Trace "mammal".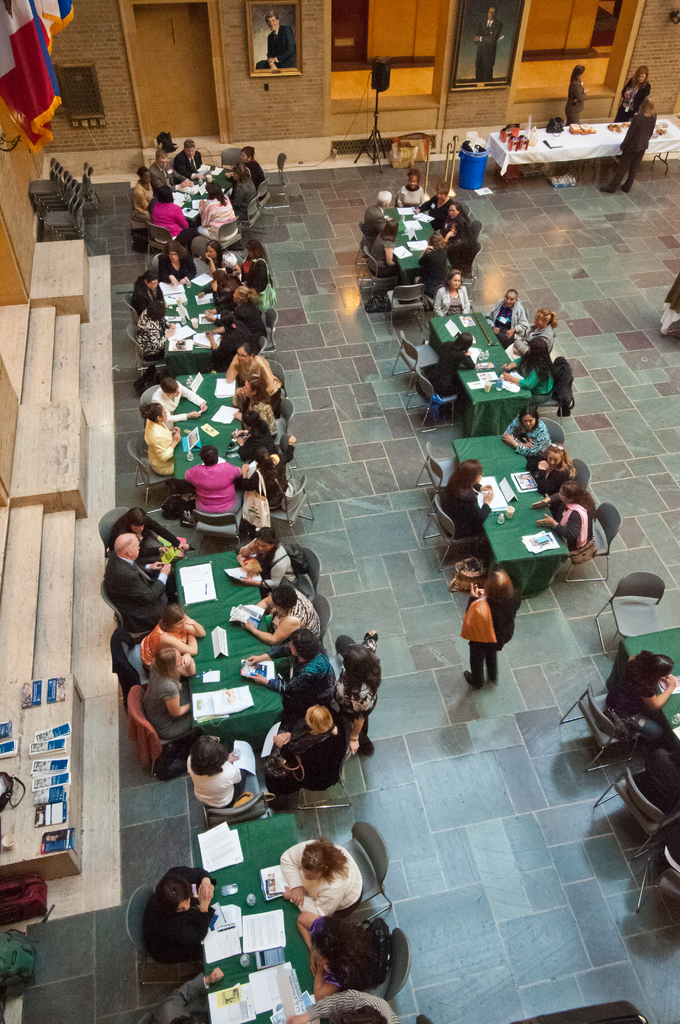
Traced to {"x1": 283, "y1": 987, "x2": 394, "y2": 1023}.
